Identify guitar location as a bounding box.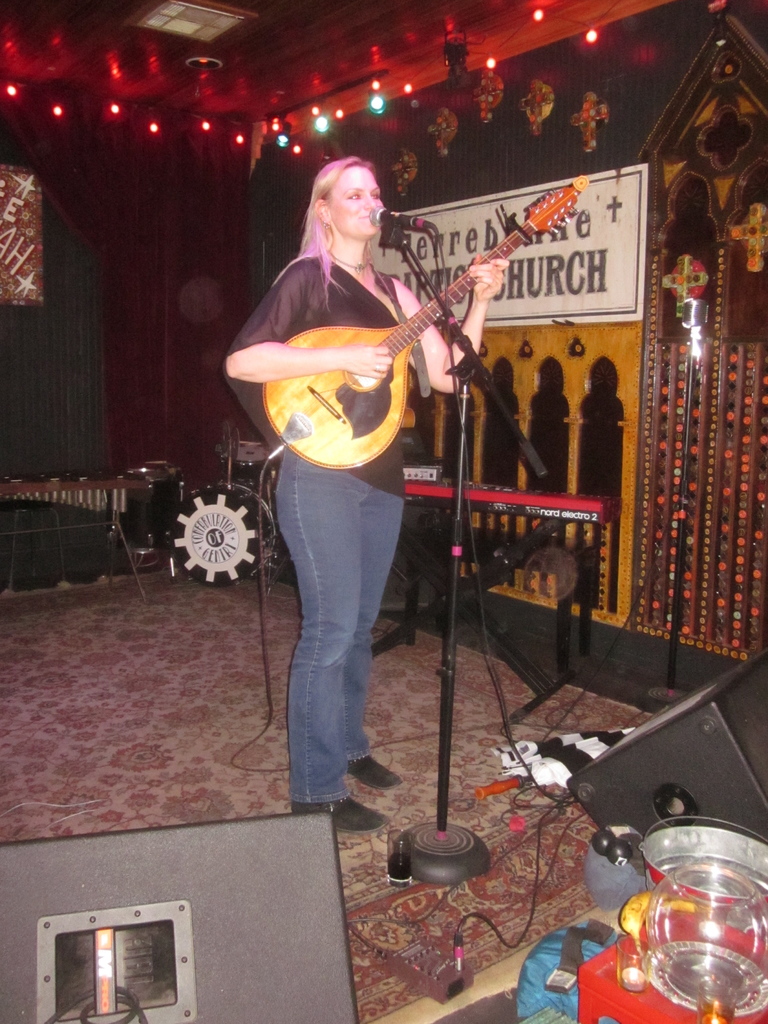
262:173:591:472.
